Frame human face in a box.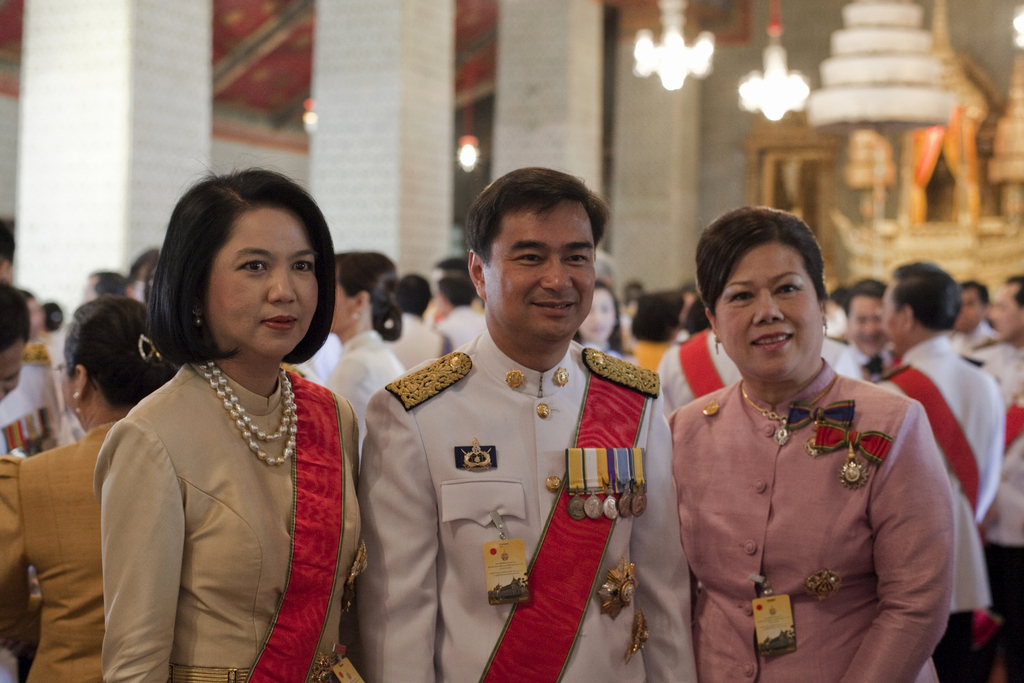
[0,335,27,403].
